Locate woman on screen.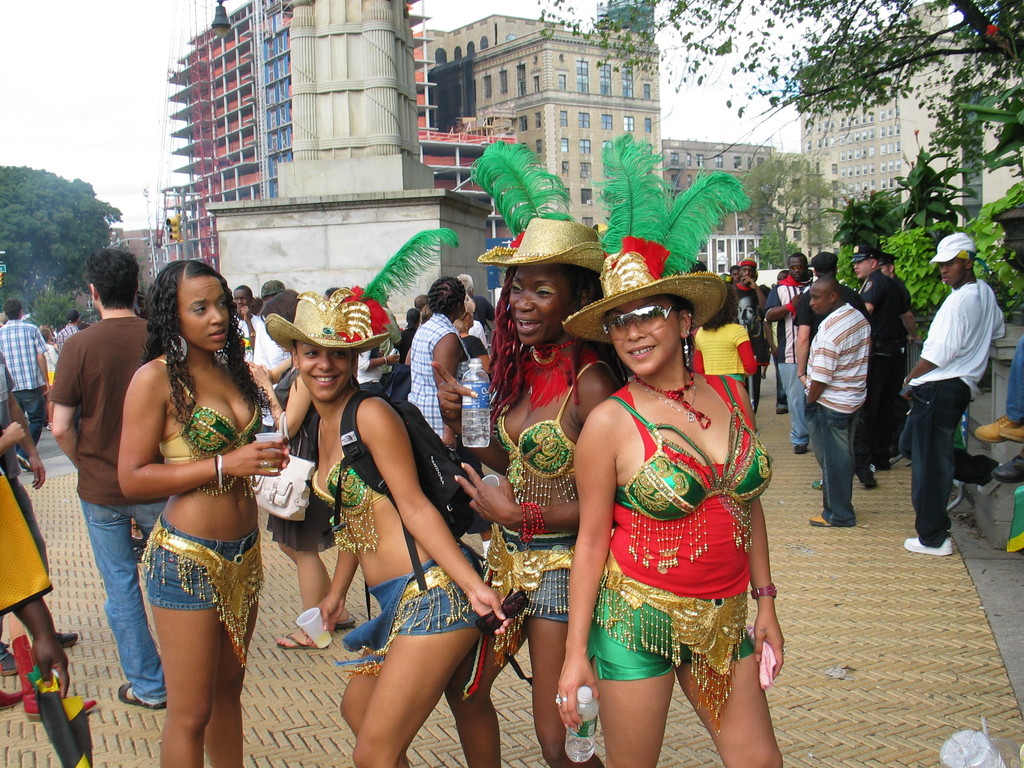
On screen at pyautogui.locateOnScreen(118, 259, 282, 767).
